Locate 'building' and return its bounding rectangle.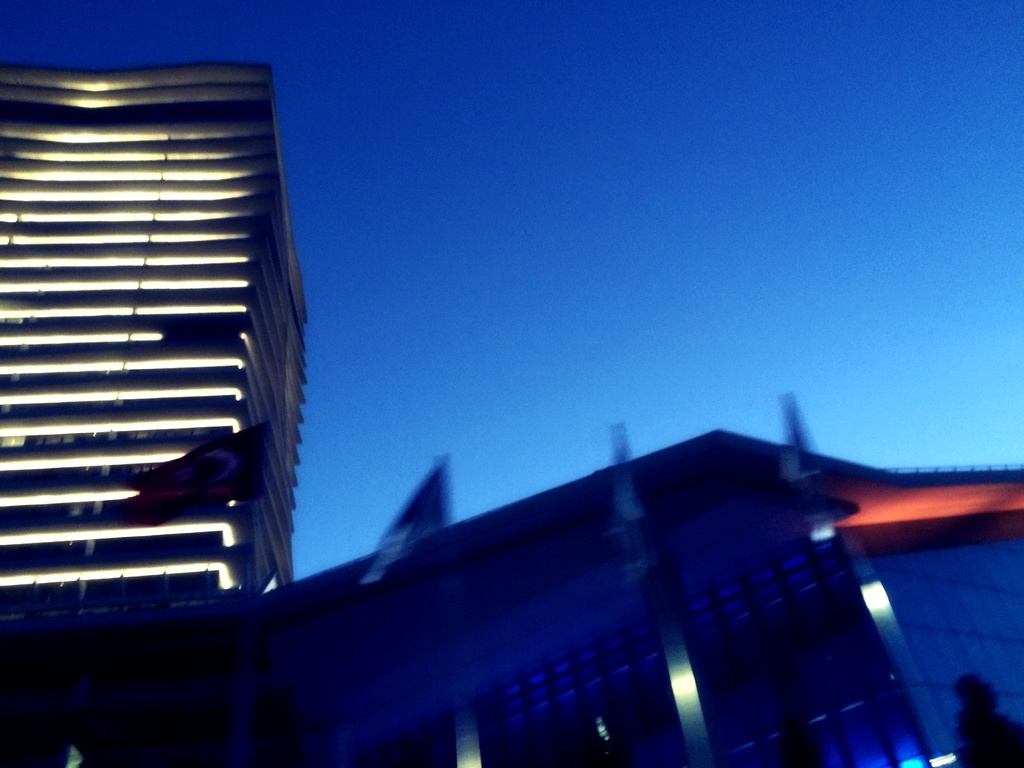
locate(0, 62, 337, 671).
